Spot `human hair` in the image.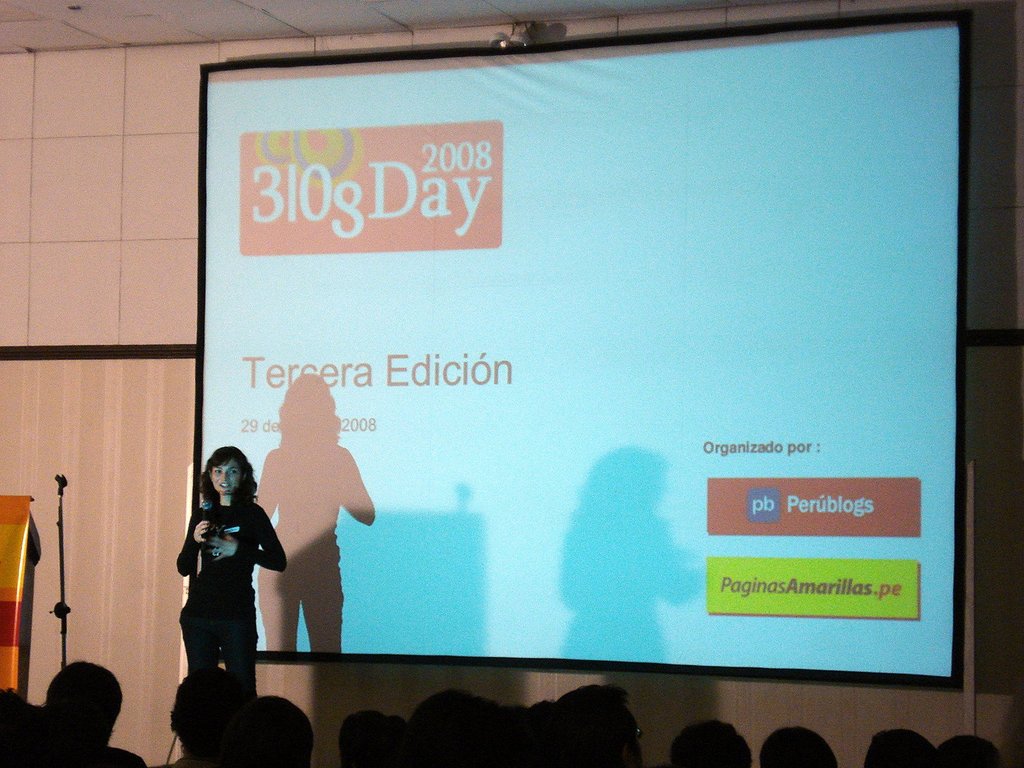
`human hair` found at bbox(670, 719, 753, 767).
